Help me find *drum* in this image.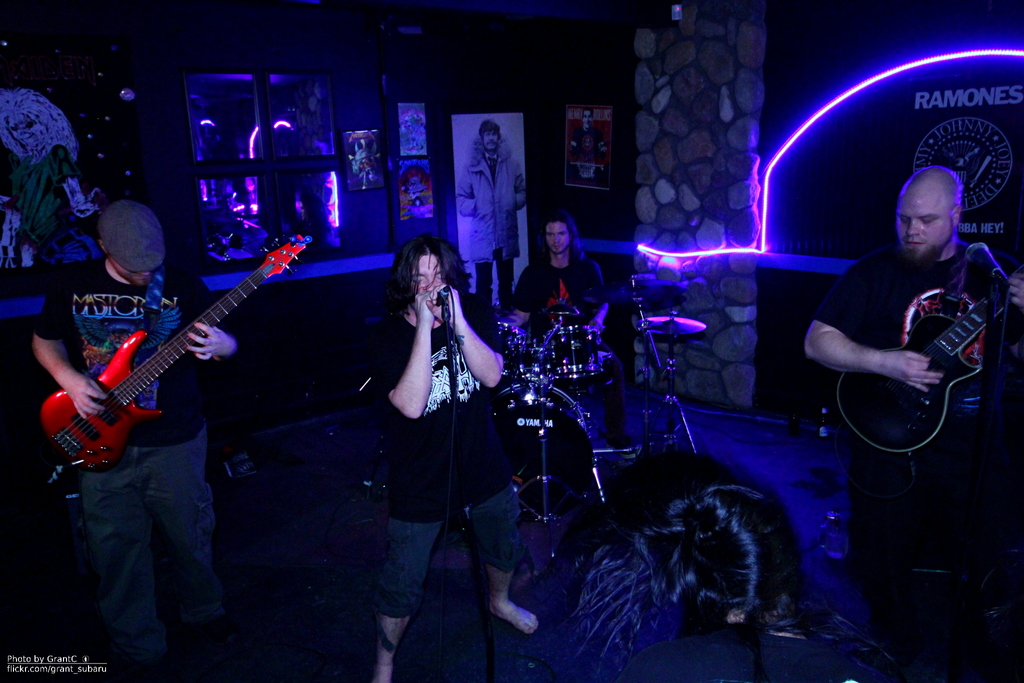
Found it: 548 325 605 384.
